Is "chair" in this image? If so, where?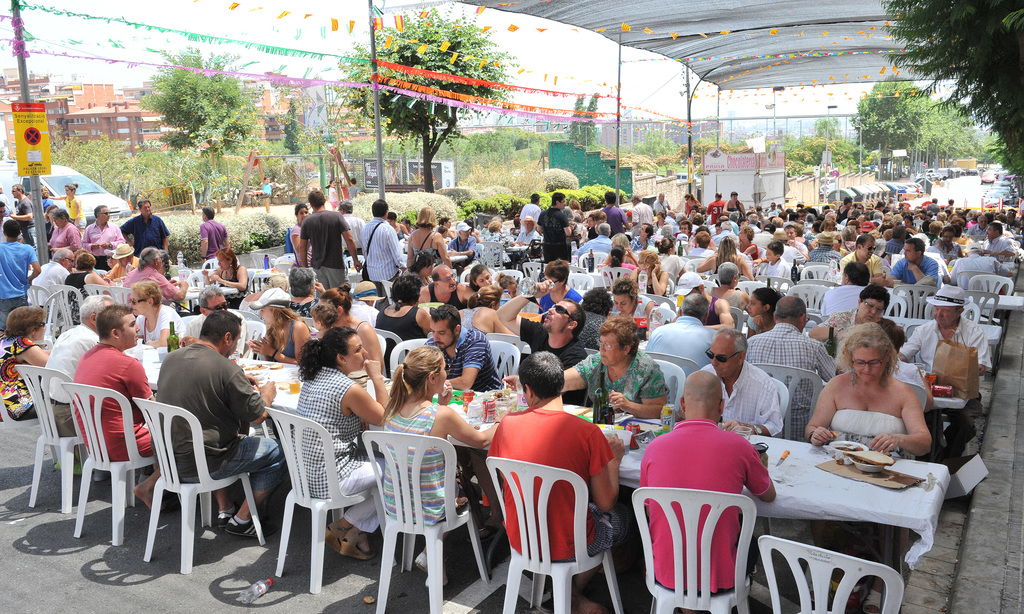
Yes, at 132,401,269,578.
